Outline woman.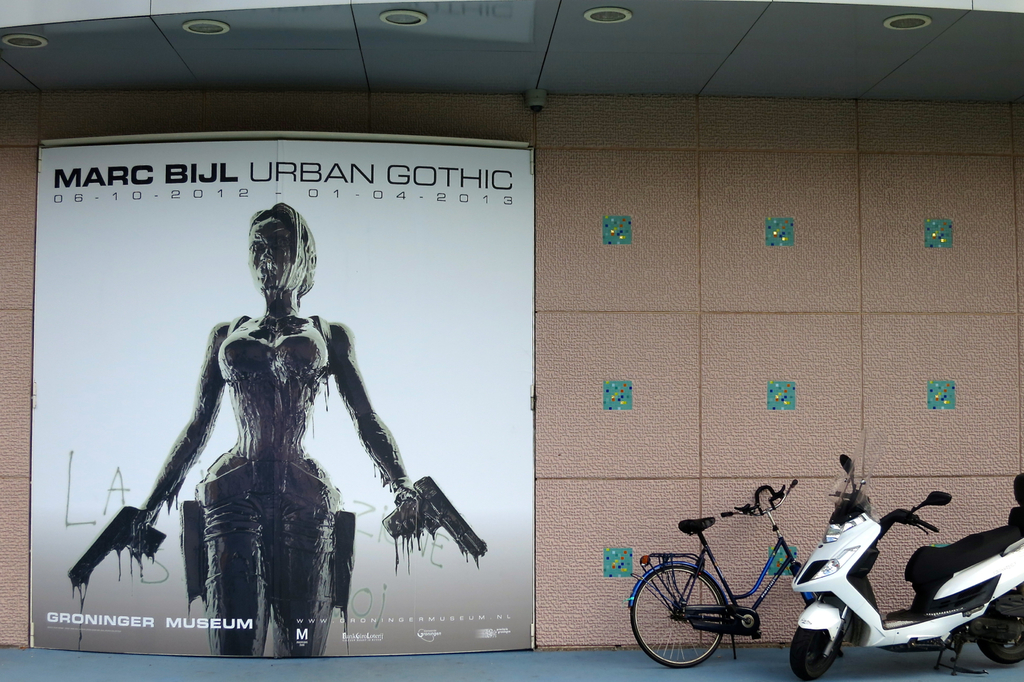
Outline: x1=68, y1=203, x2=481, y2=658.
